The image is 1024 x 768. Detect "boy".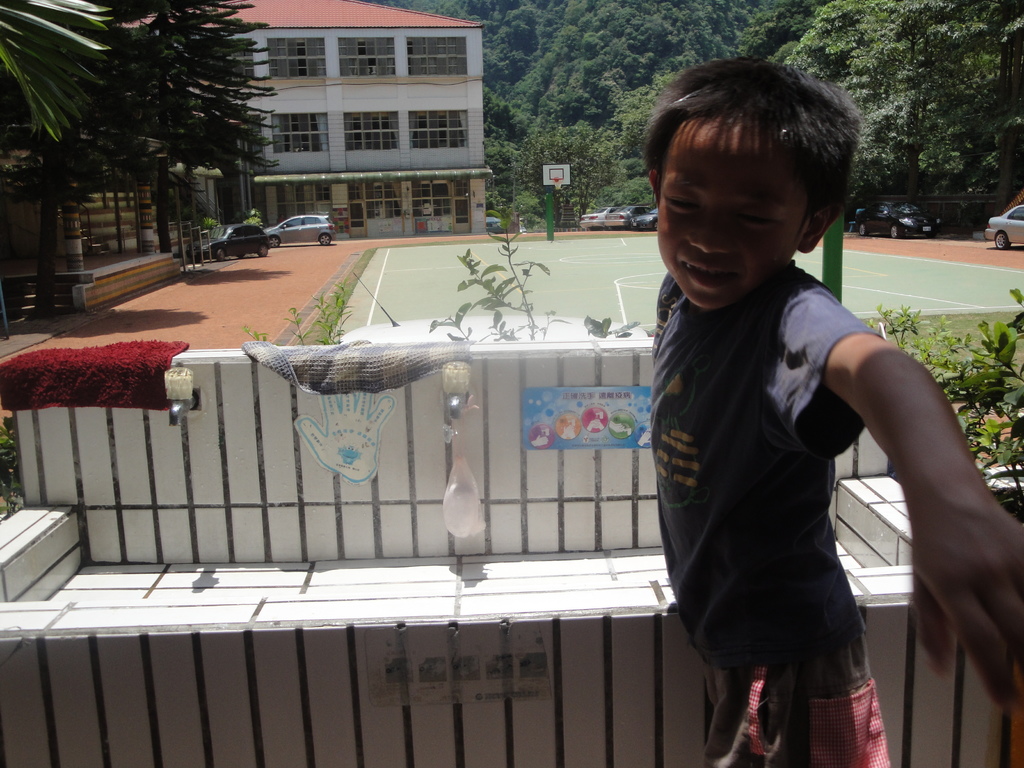
Detection: <box>650,57,1023,767</box>.
